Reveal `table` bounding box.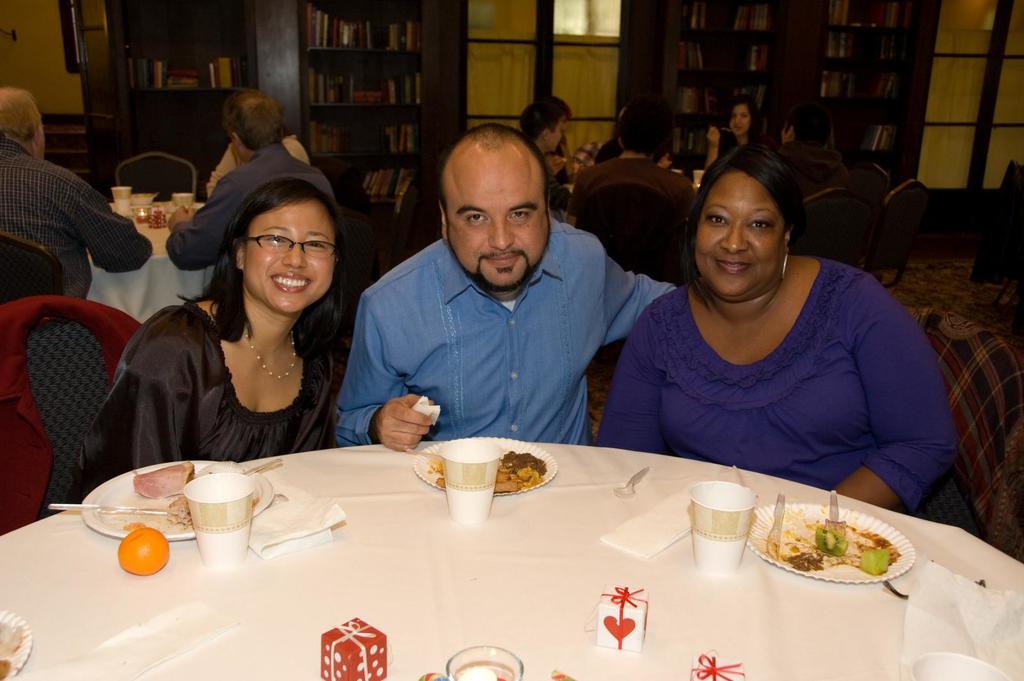
Revealed: x1=38, y1=438, x2=957, y2=680.
